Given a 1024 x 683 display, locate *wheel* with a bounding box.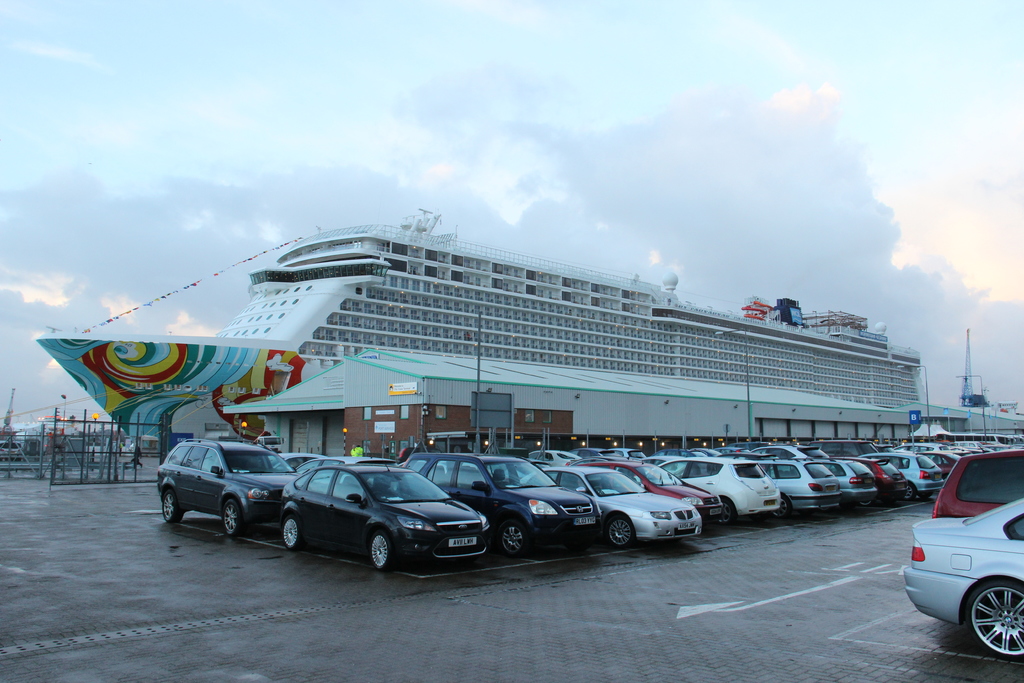
Located: (x1=370, y1=532, x2=397, y2=575).
